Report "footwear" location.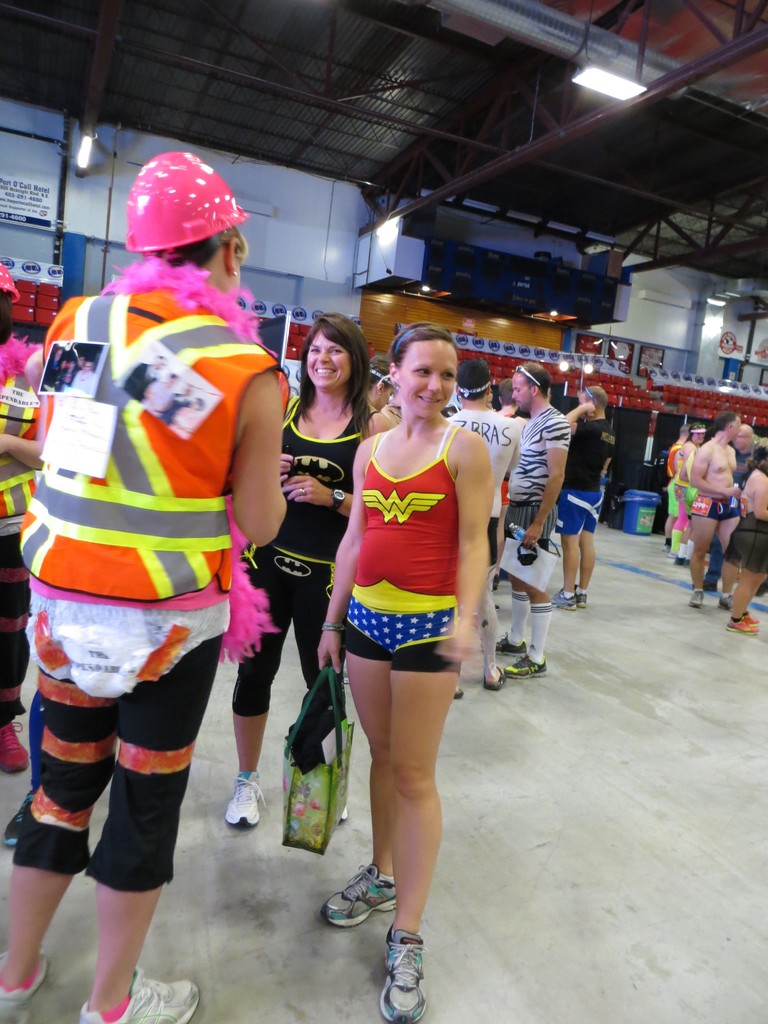
Report: bbox=(550, 592, 576, 611).
